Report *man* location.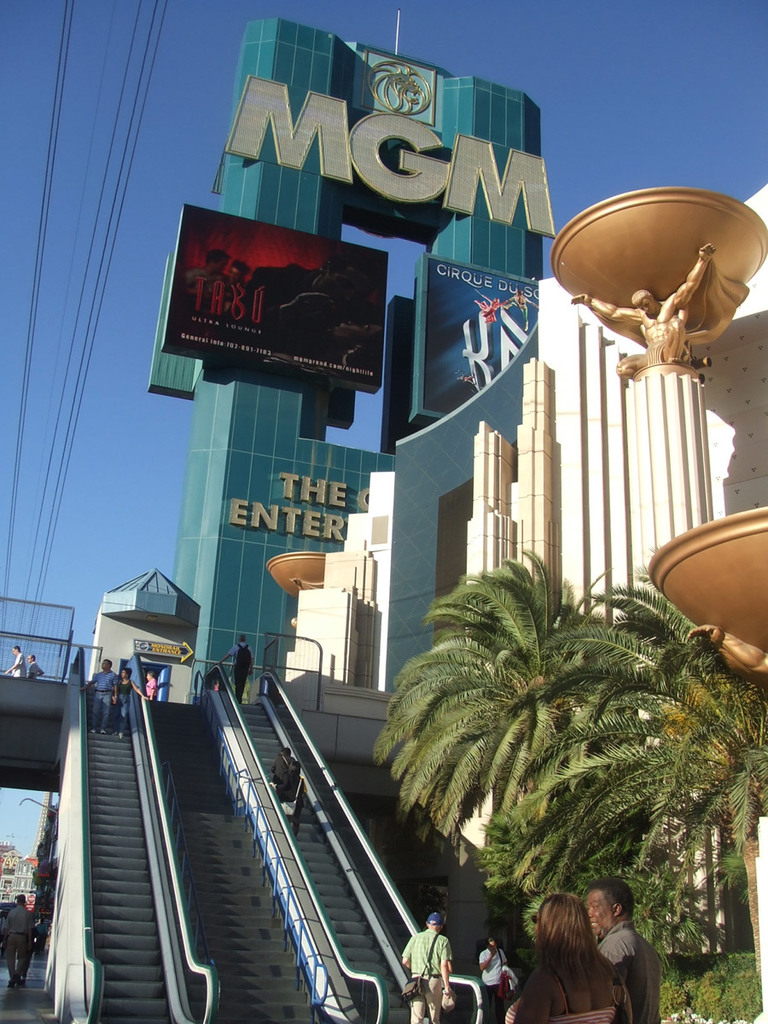
Report: <box>34,917,49,950</box>.
